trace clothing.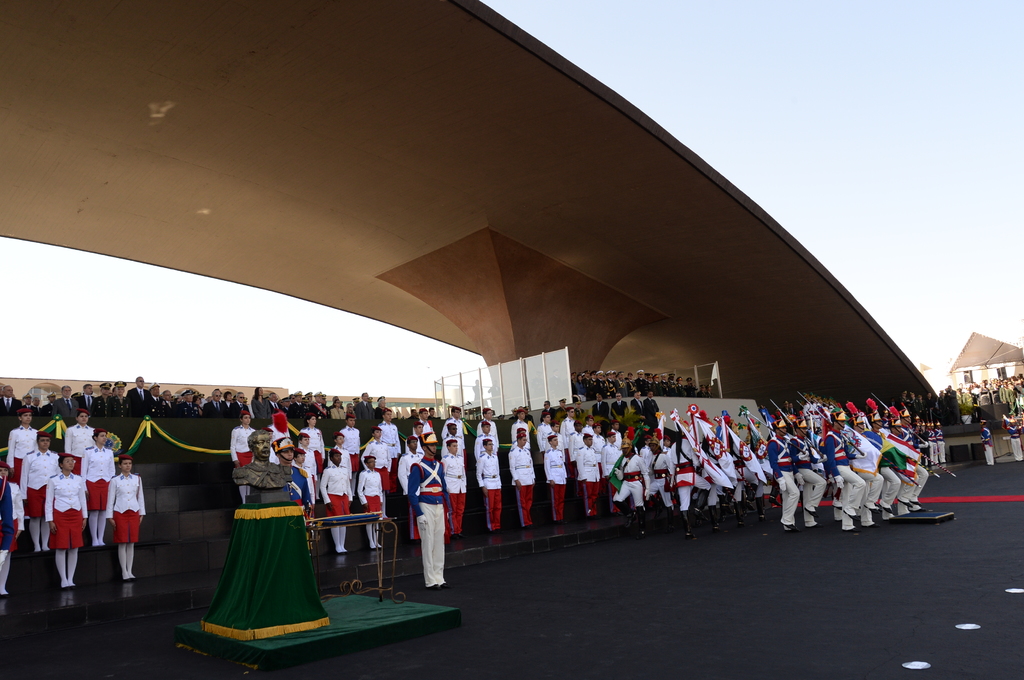
Traced to bbox(582, 423, 595, 437).
